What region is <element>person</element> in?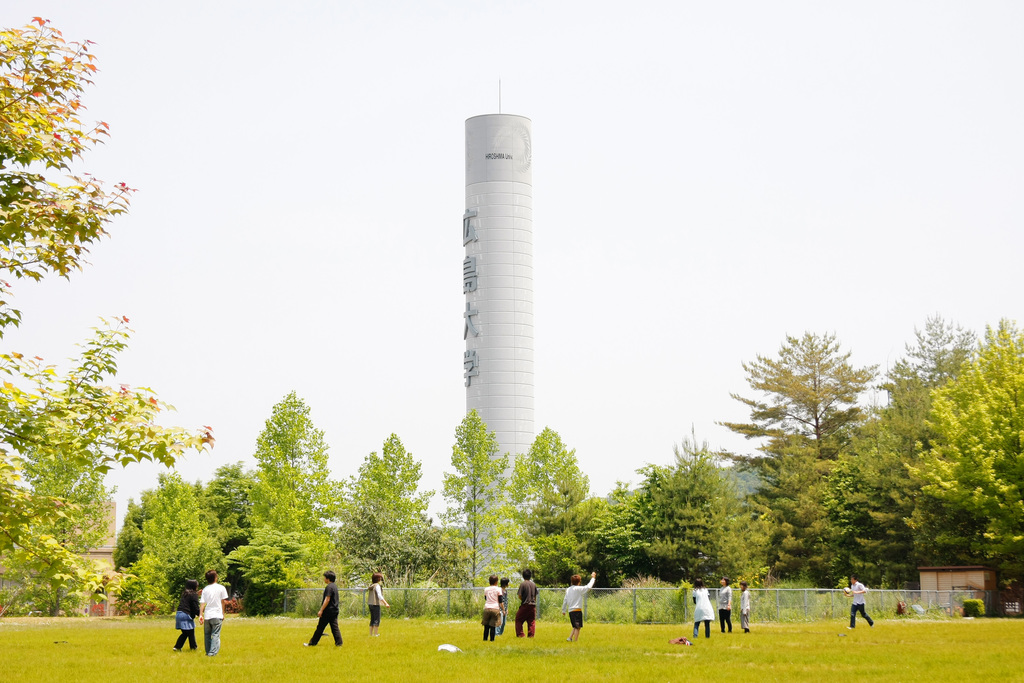
locate(175, 577, 205, 656).
